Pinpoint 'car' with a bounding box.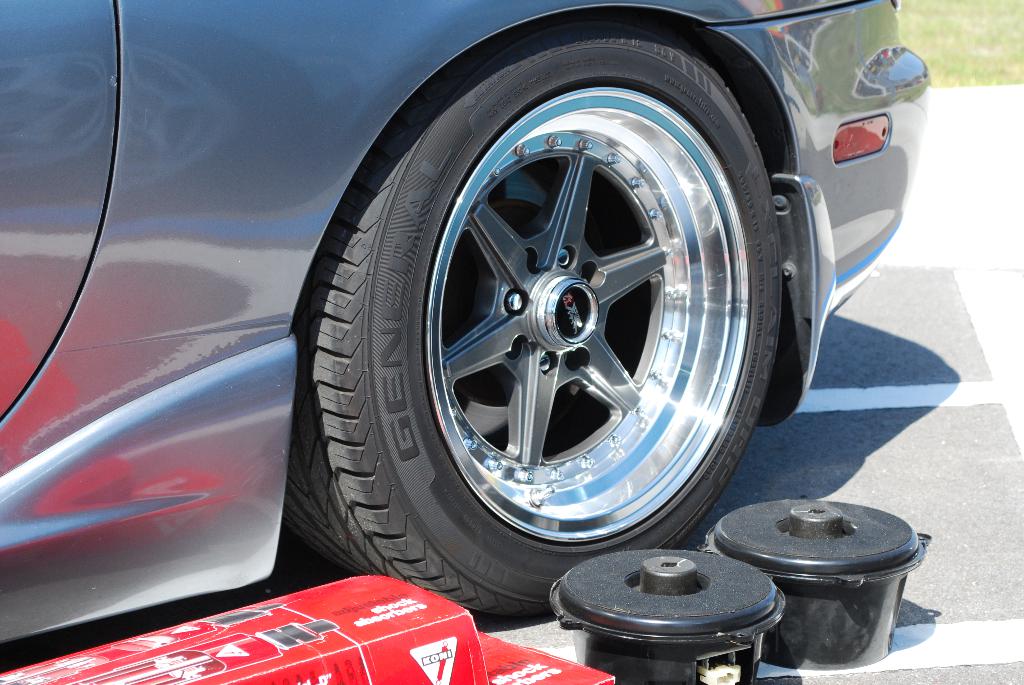
box=[0, 0, 931, 621].
